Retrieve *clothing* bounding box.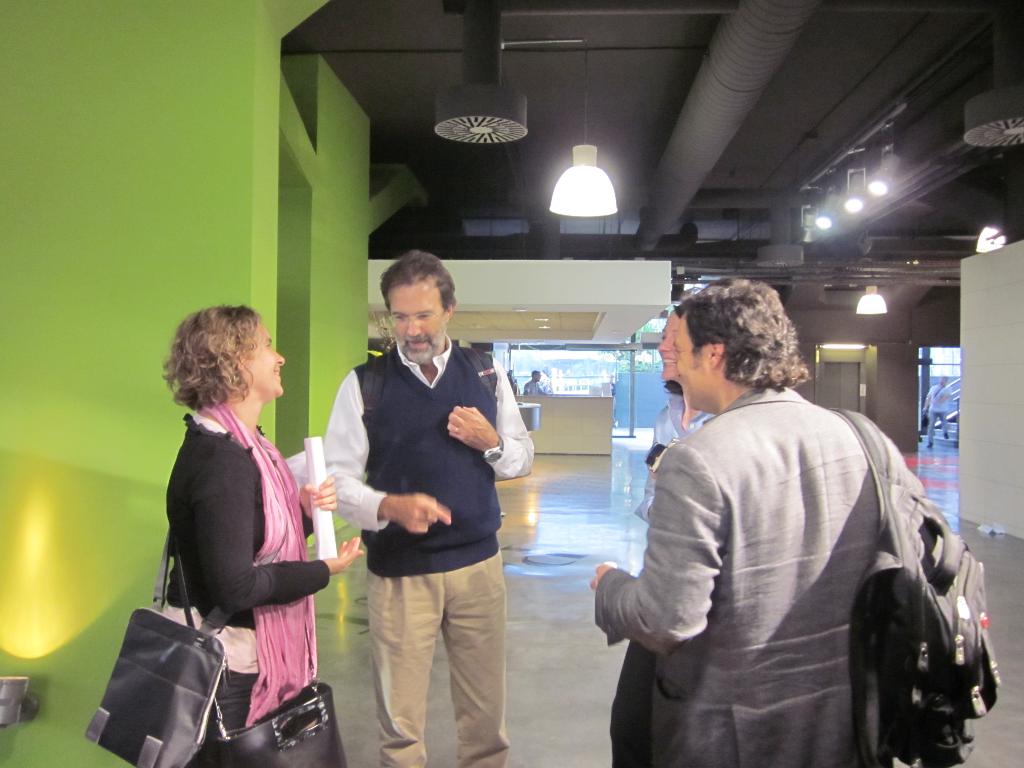
Bounding box: box(324, 333, 536, 767).
